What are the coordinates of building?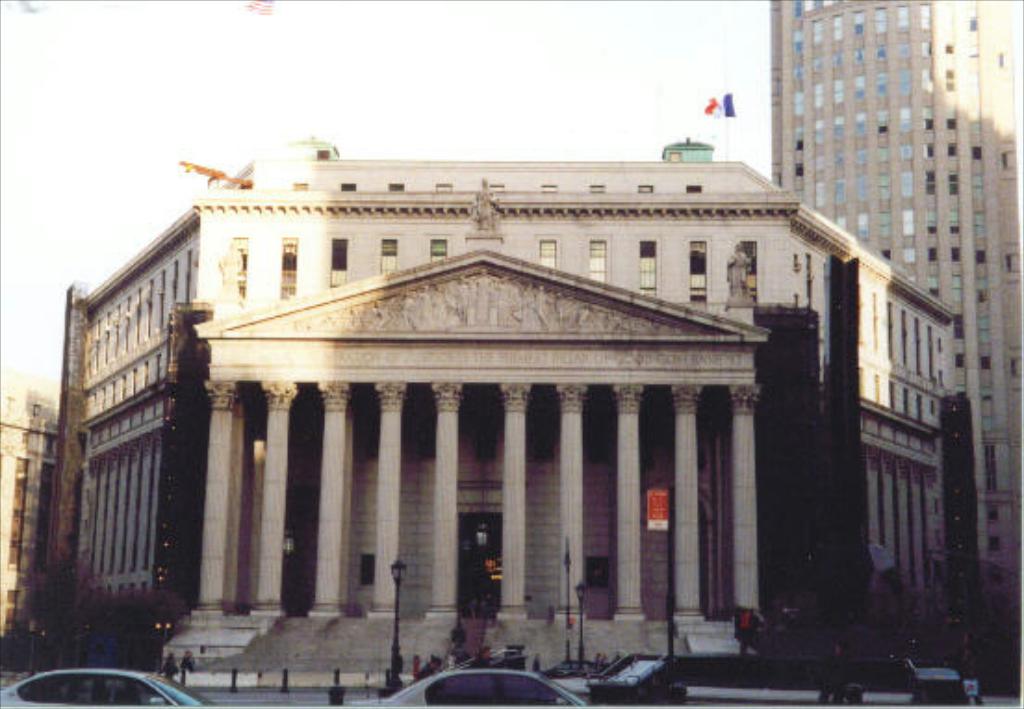
pyautogui.locateOnScreen(768, 0, 1022, 692).
